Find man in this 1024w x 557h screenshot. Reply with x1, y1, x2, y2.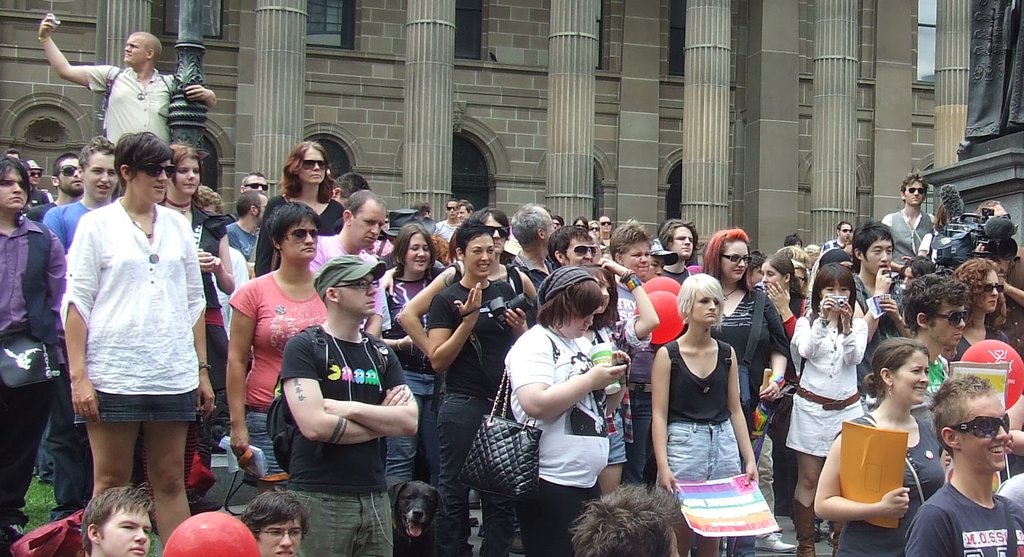
310, 187, 382, 341.
